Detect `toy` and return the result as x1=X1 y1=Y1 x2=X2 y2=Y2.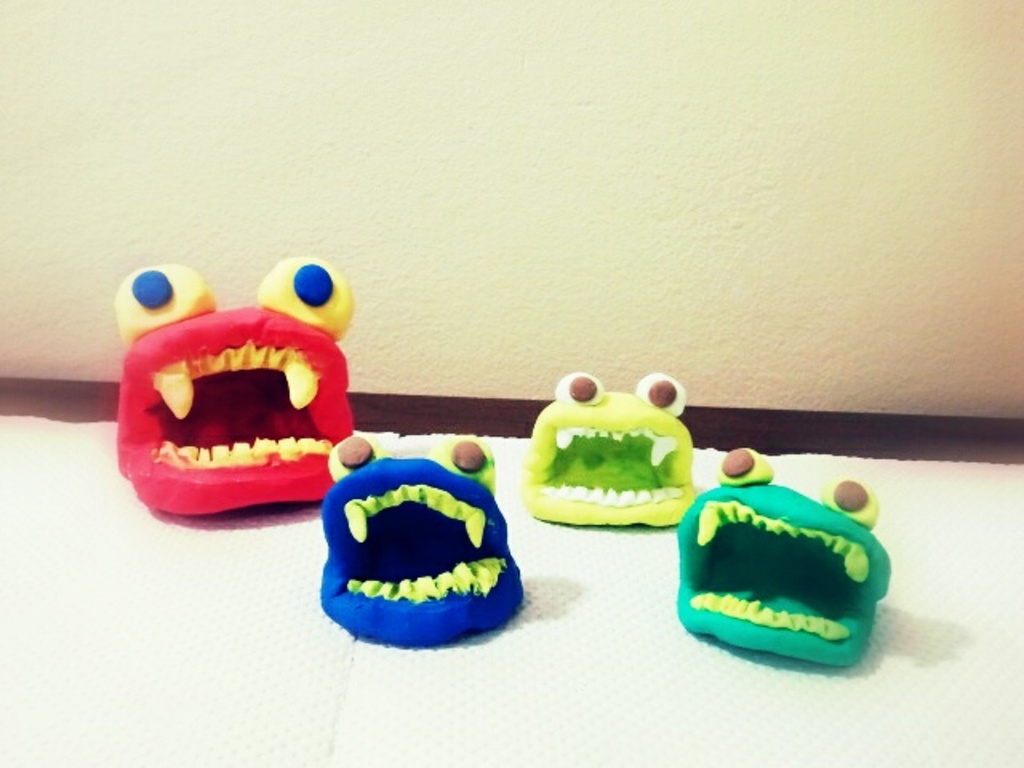
x1=318 y1=435 x2=522 y2=646.
